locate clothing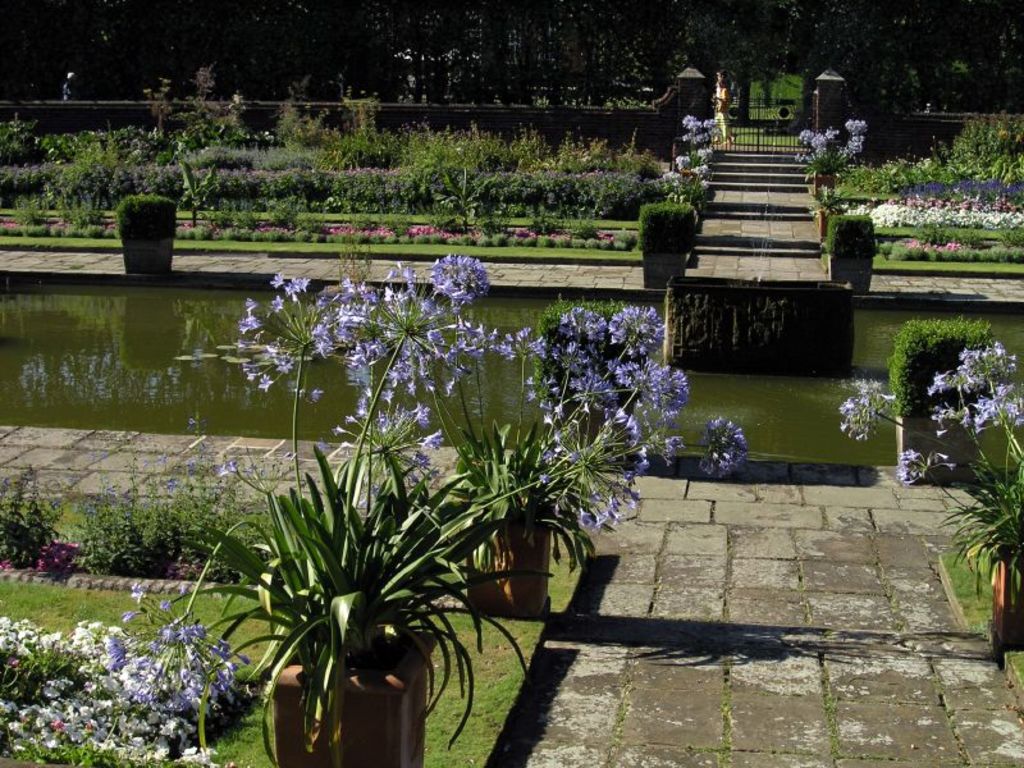
(left=704, top=77, right=740, bottom=147)
